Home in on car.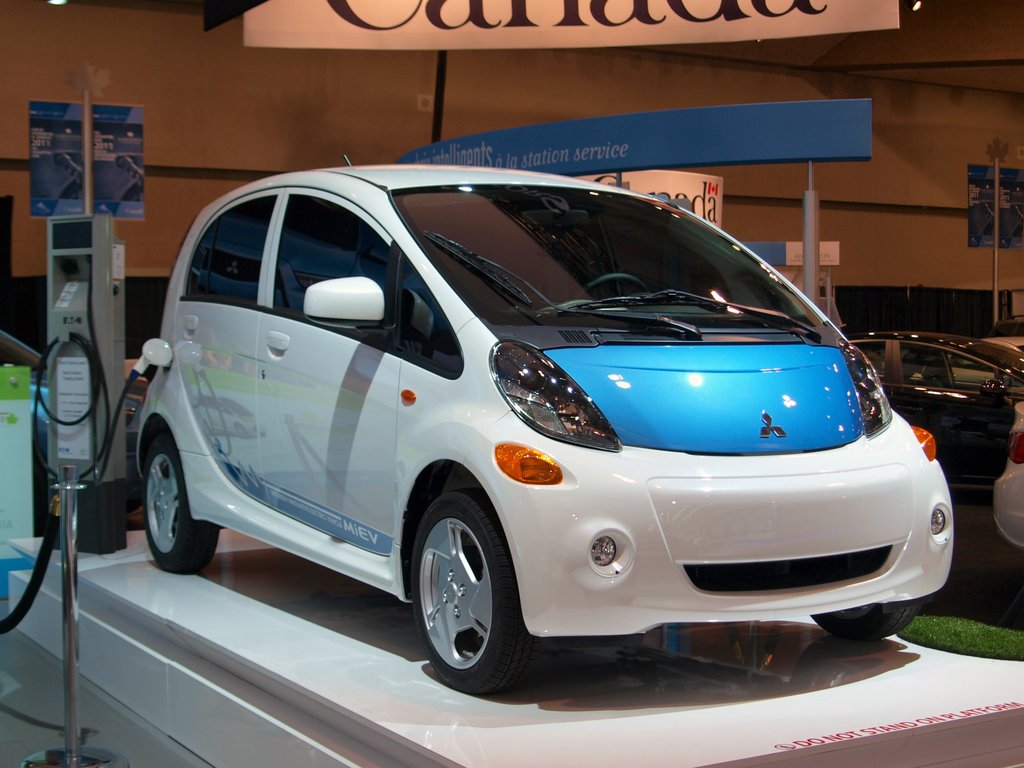
Homed in at bbox(848, 323, 1023, 477).
